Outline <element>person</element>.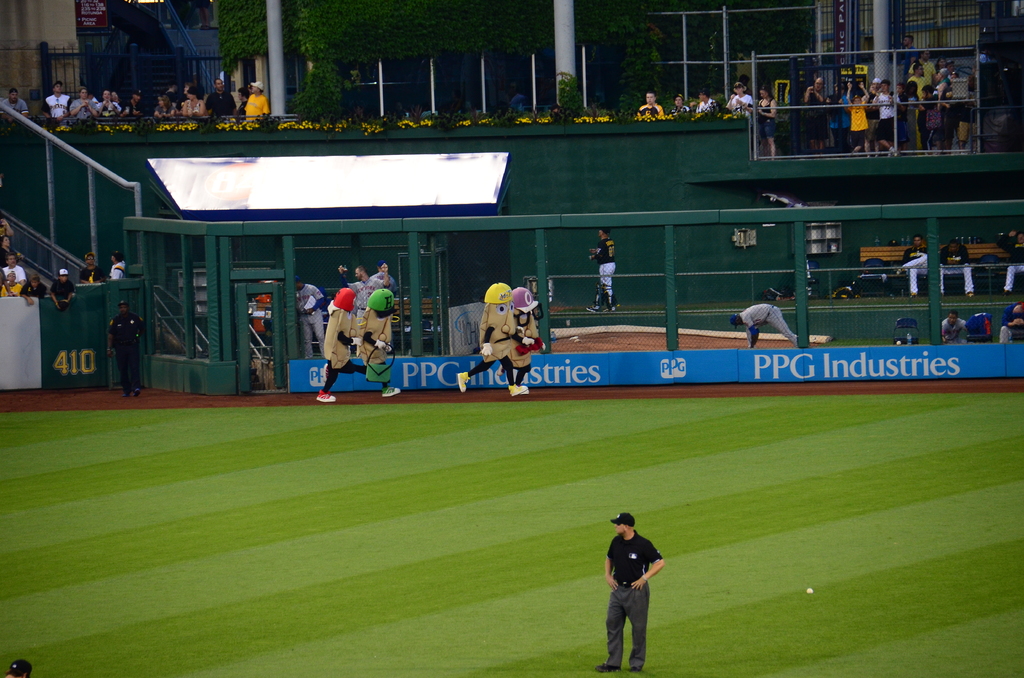
Outline: crop(668, 92, 694, 118).
